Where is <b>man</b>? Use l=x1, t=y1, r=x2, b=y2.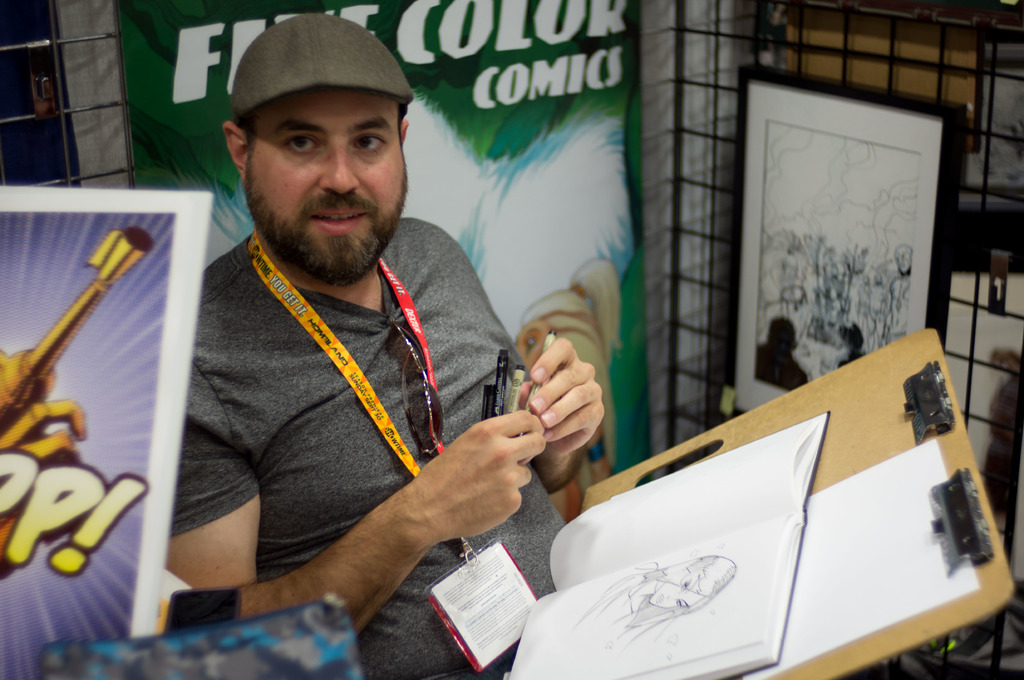
l=138, t=20, r=618, b=656.
